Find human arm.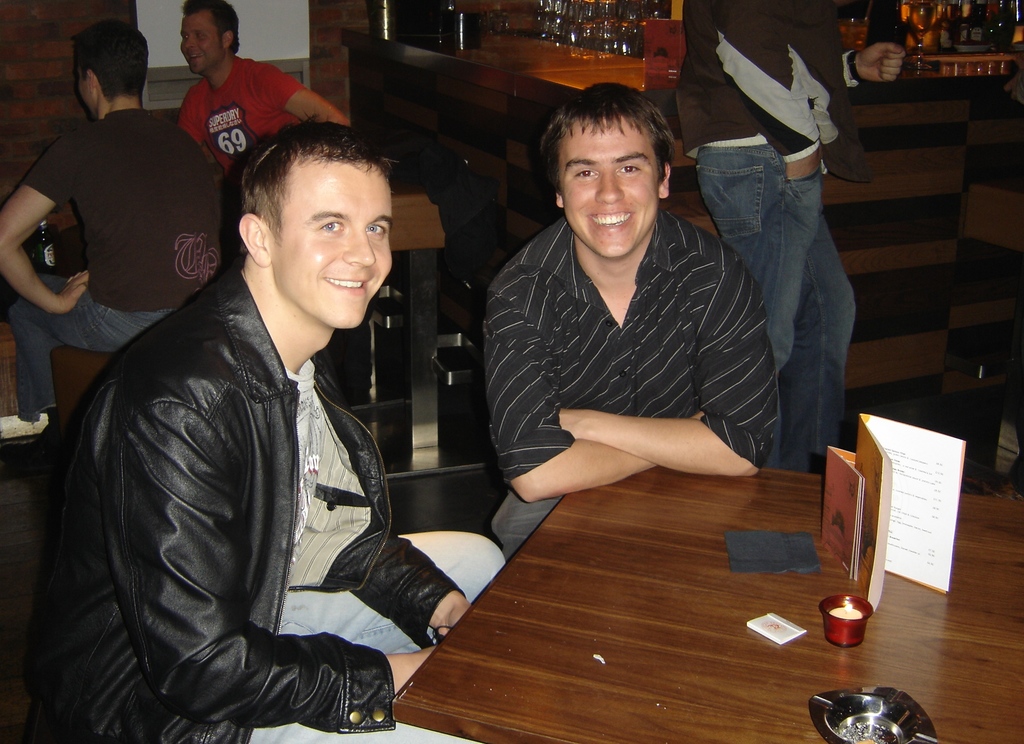
bbox=(0, 130, 90, 316).
